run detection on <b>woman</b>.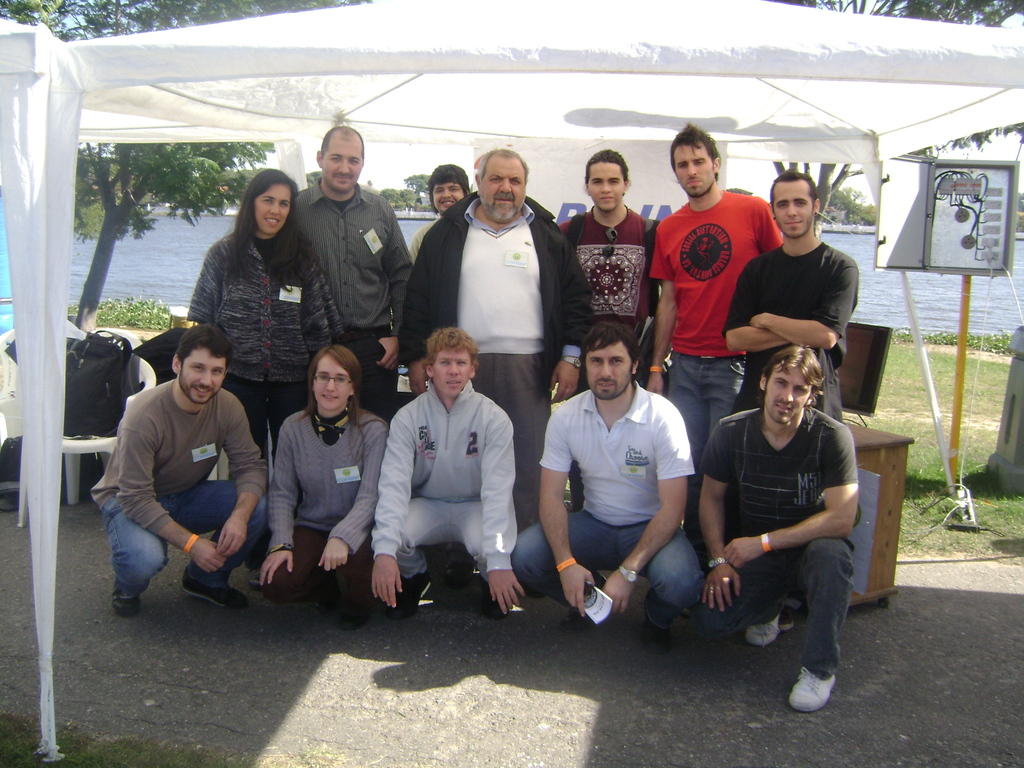
Result: {"left": 251, "top": 341, "right": 391, "bottom": 629}.
